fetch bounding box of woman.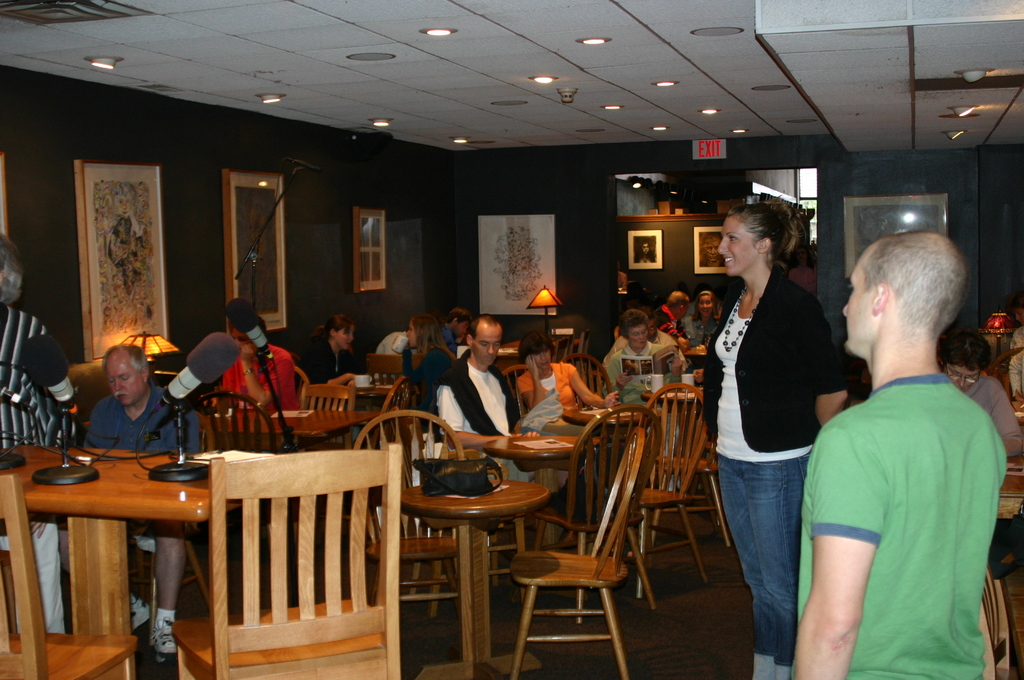
Bbox: 517/332/623/413.
